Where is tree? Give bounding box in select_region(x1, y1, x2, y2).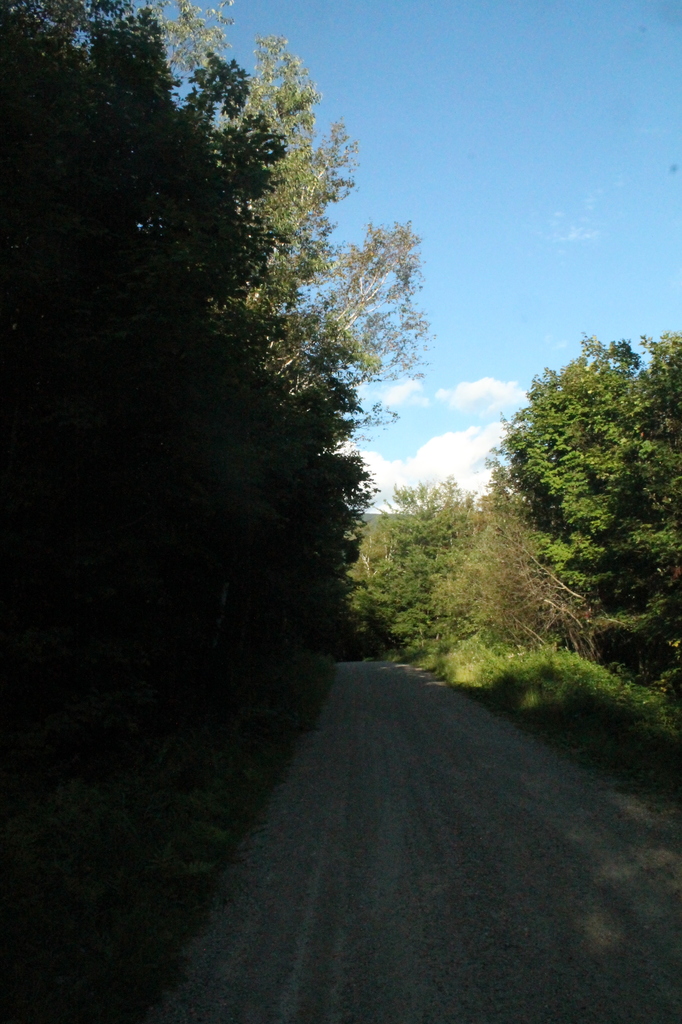
select_region(414, 466, 596, 672).
